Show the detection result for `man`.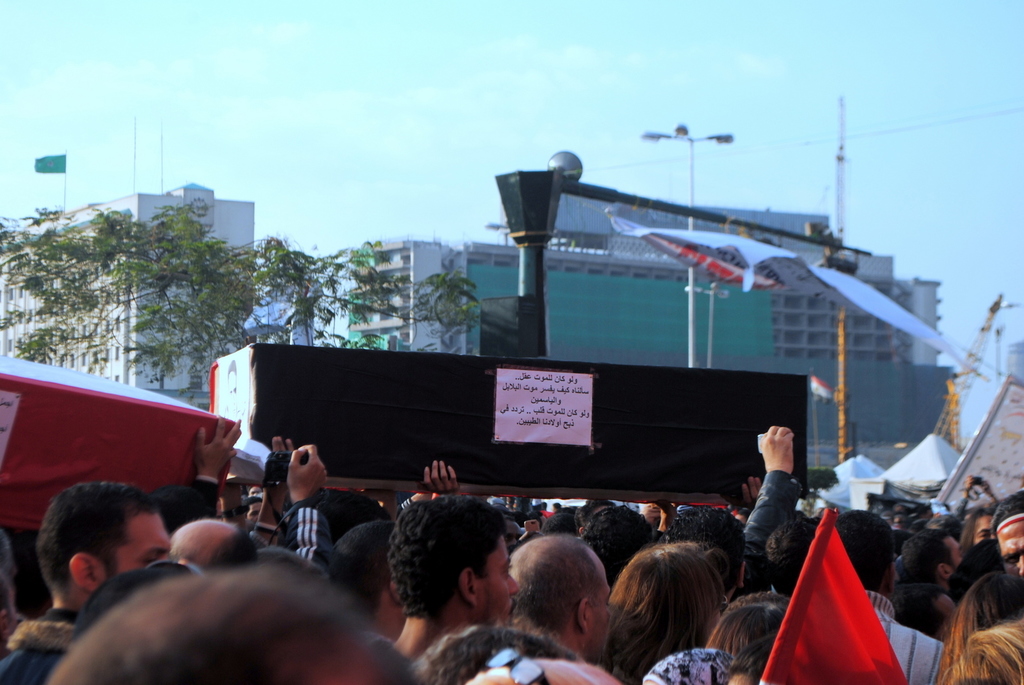
(495,533,618,668).
